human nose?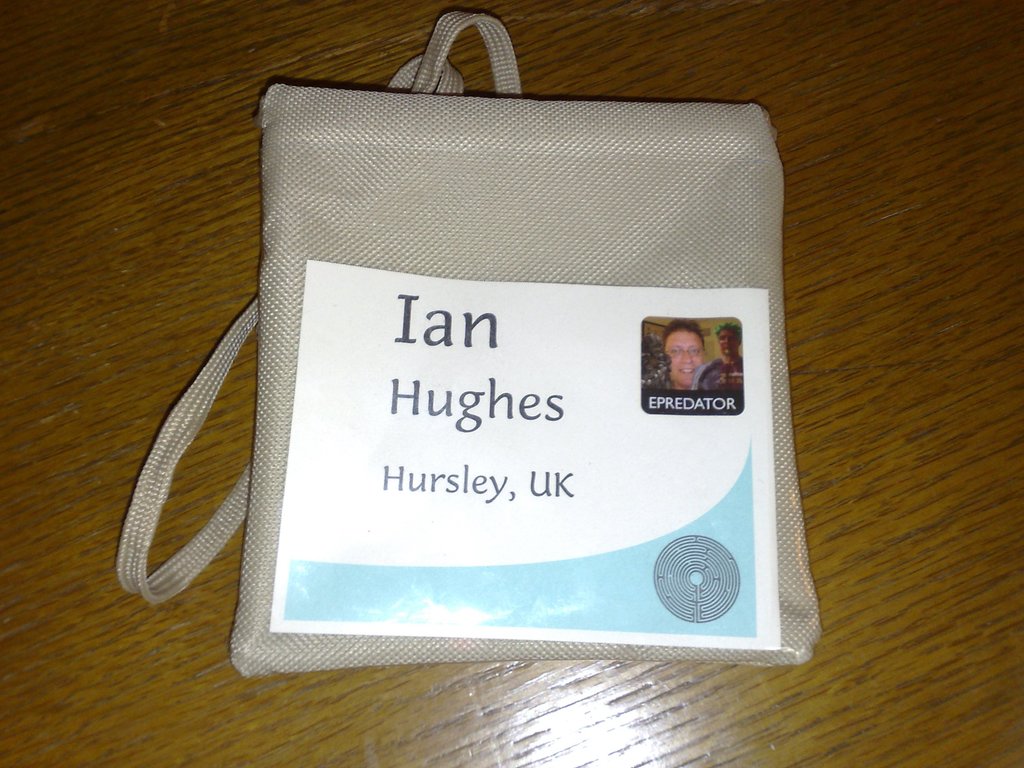
pyautogui.locateOnScreen(679, 350, 694, 362)
